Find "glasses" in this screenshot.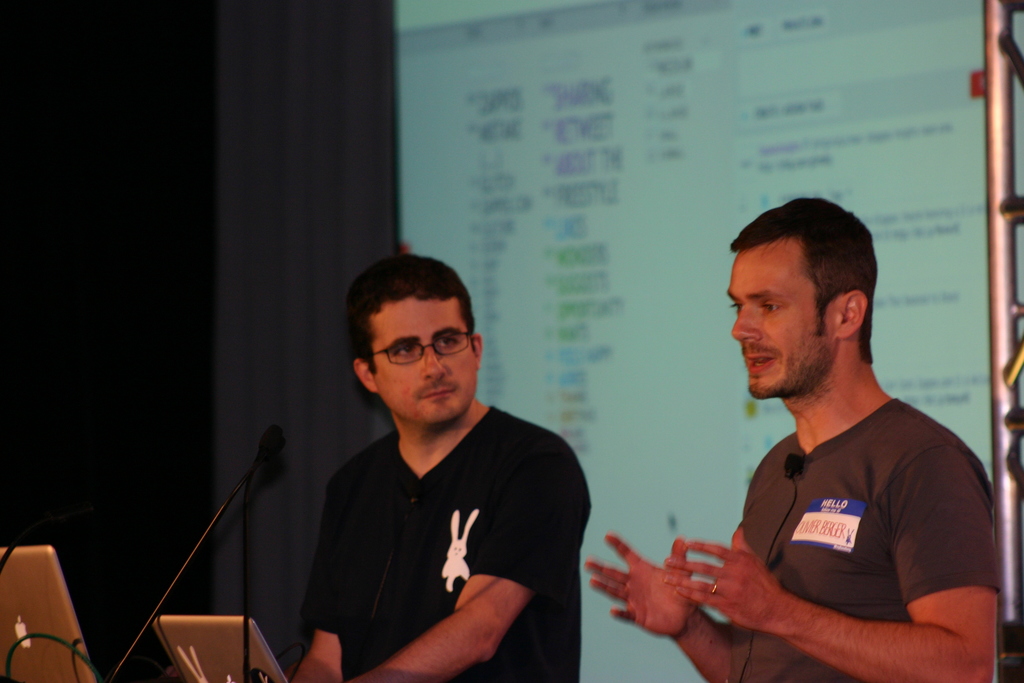
The bounding box for "glasses" is x1=365, y1=326, x2=473, y2=367.
